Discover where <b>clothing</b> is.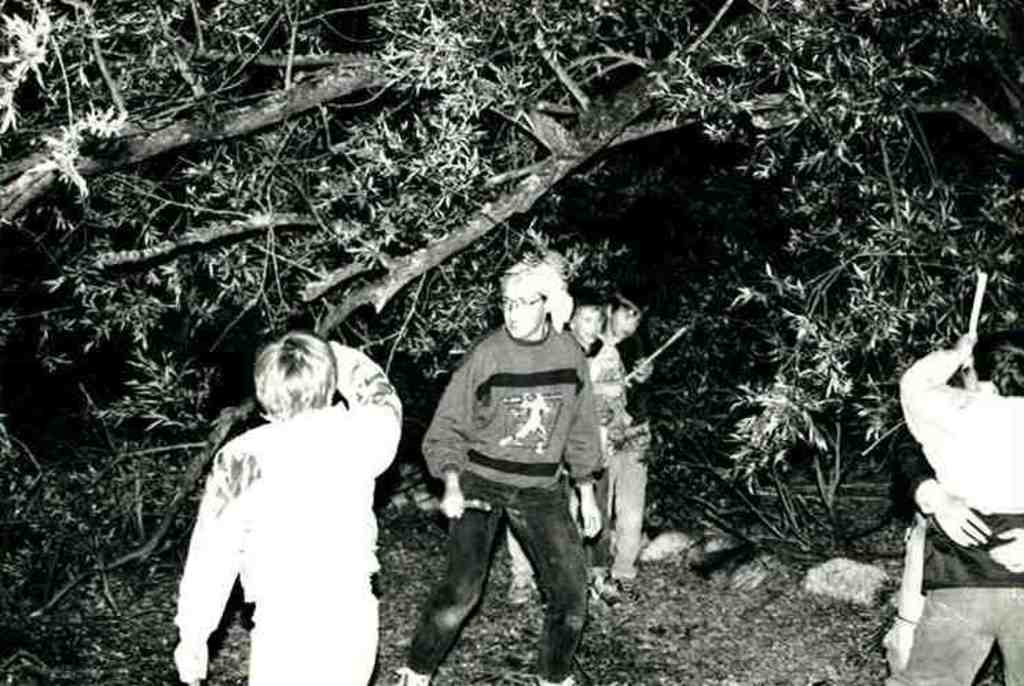
Discovered at select_region(151, 337, 392, 685).
